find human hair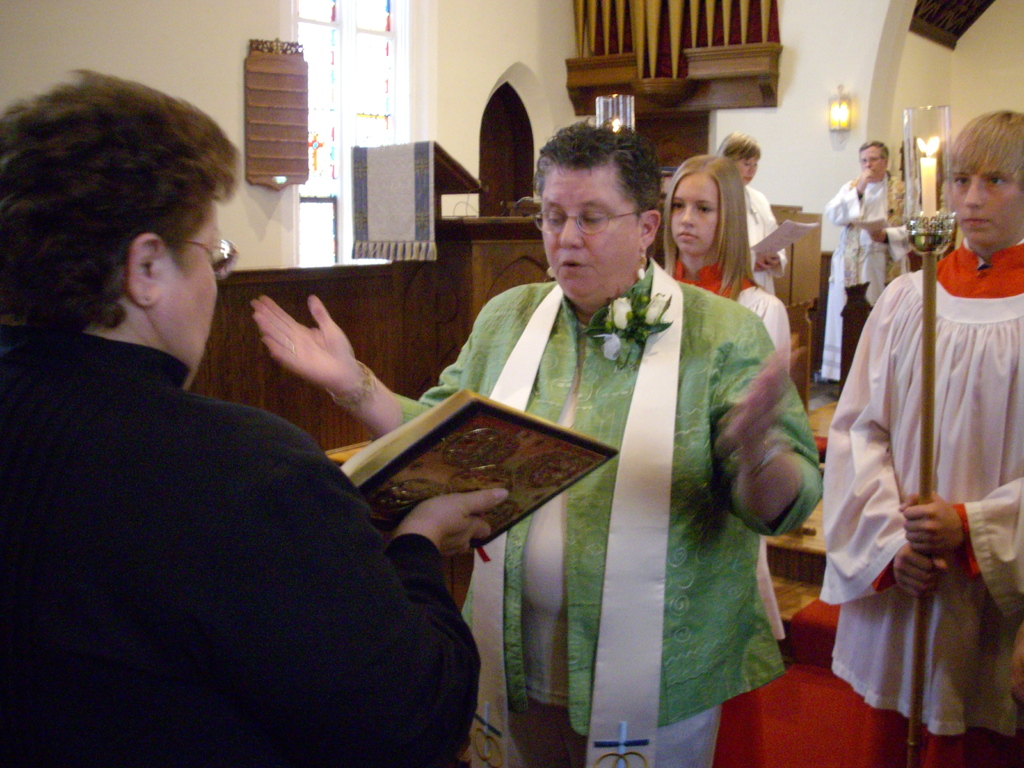
Rect(655, 151, 757, 300)
